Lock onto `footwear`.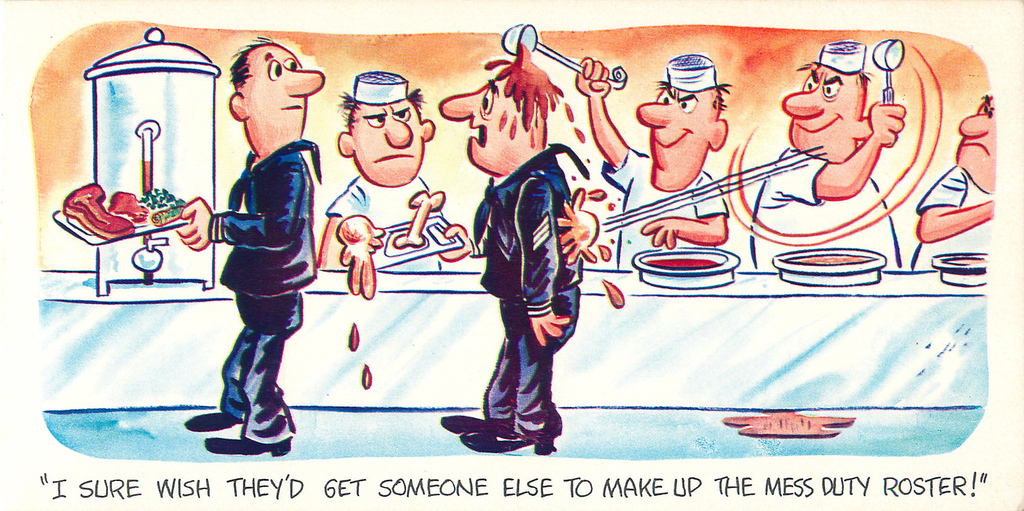
Locked: detection(440, 410, 512, 435).
